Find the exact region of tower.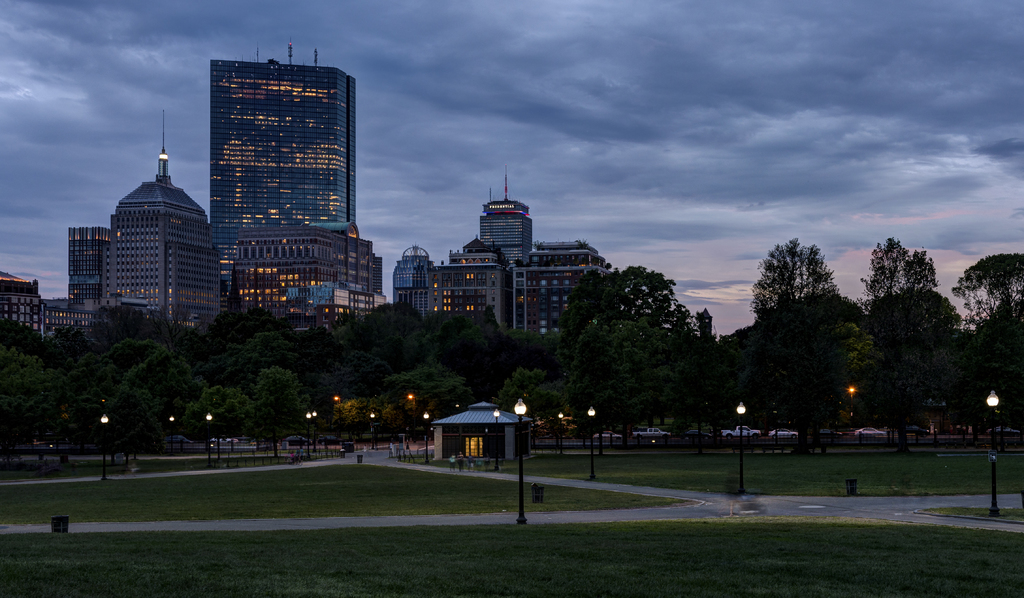
Exact region: box=[225, 215, 381, 327].
